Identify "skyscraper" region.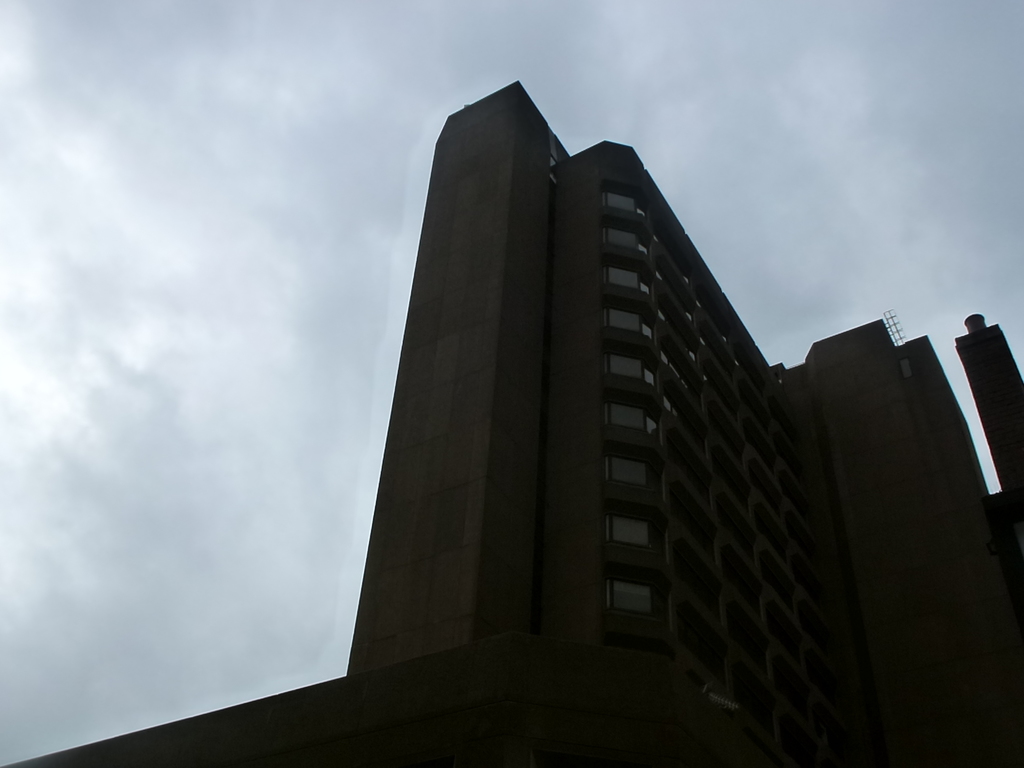
Region: BBox(327, 72, 1023, 767).
